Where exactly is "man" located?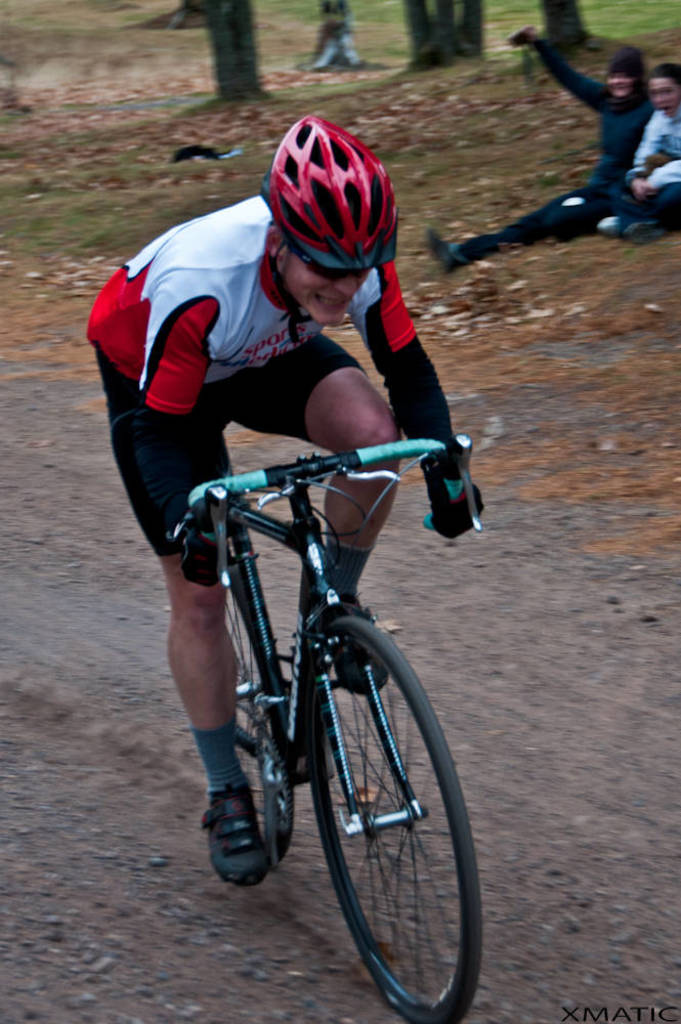
Its bounding box is 110/173/508/1023.
